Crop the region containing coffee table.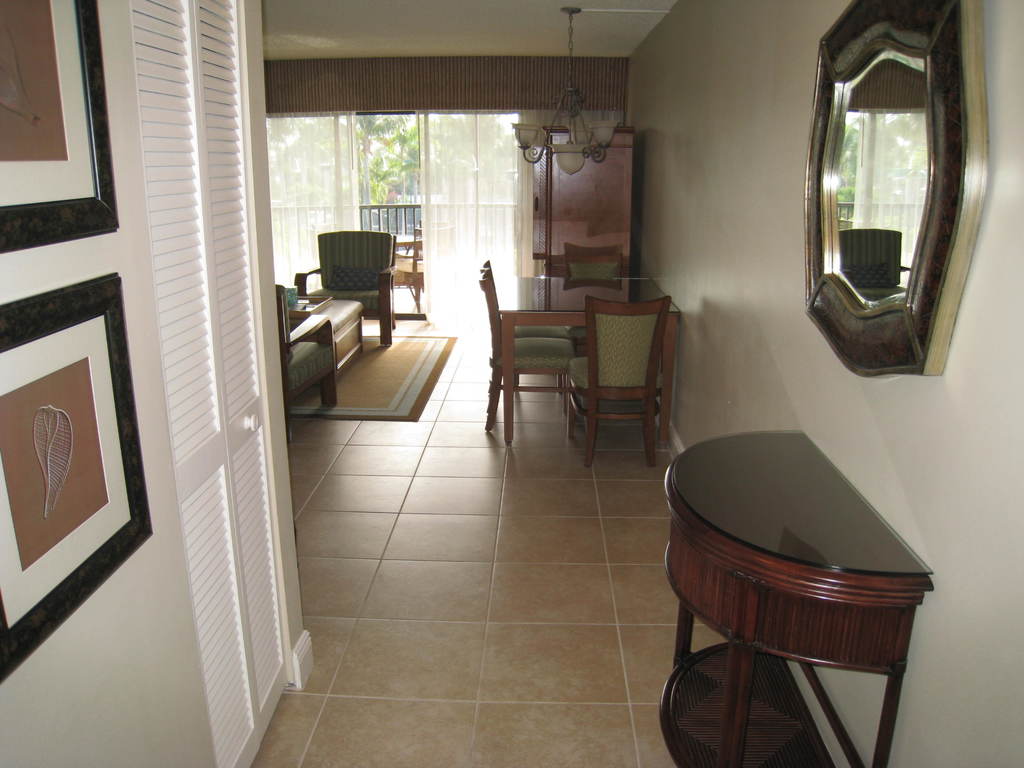
Crop region: 494 267 687 436.
